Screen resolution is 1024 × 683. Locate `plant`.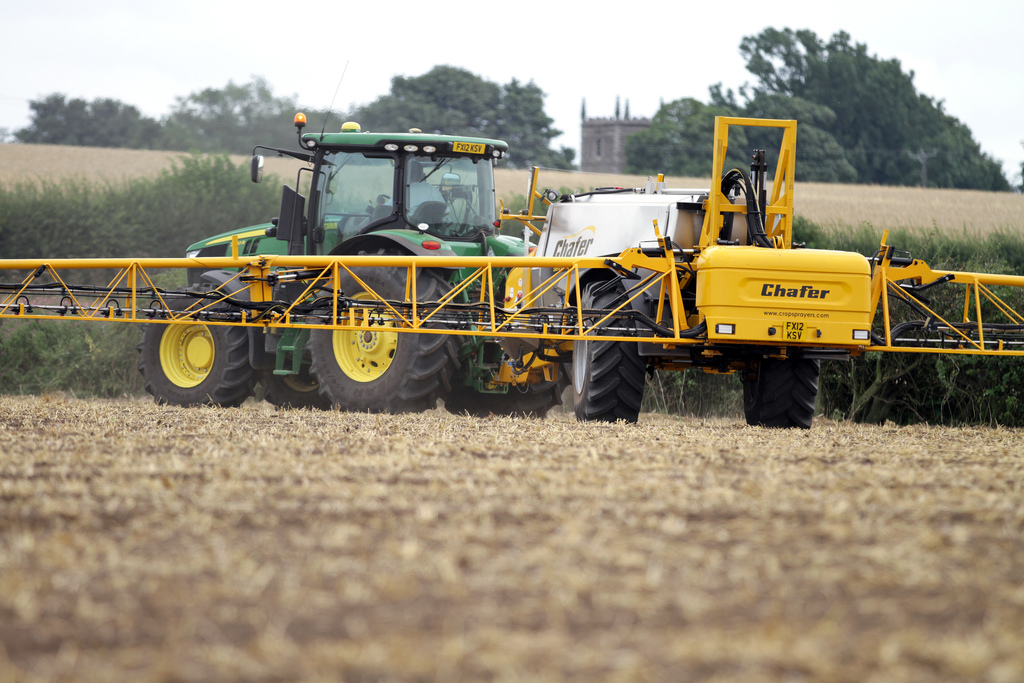
bbox=[0, 146, 315, 284].
